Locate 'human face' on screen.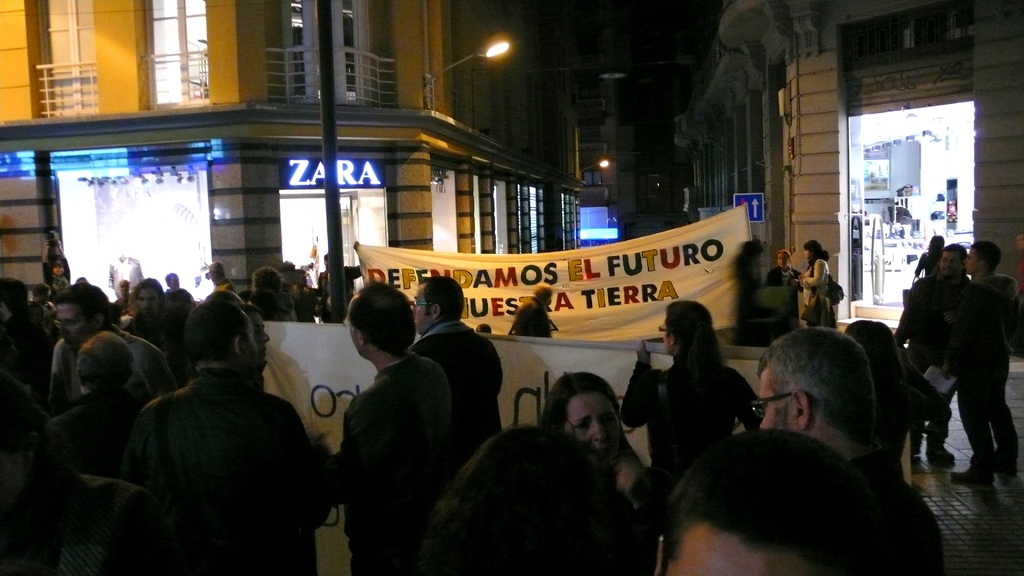
On screen at left=760, top=365, right=799, bottom=429.
